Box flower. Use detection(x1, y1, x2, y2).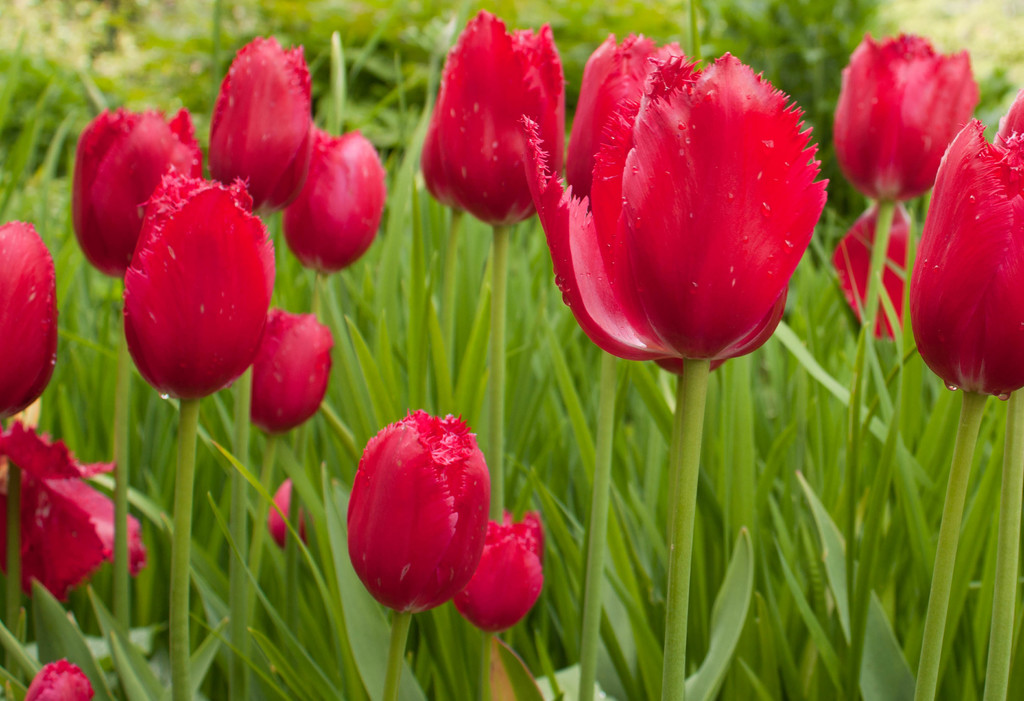
detection(830, 200, 925, 346).
